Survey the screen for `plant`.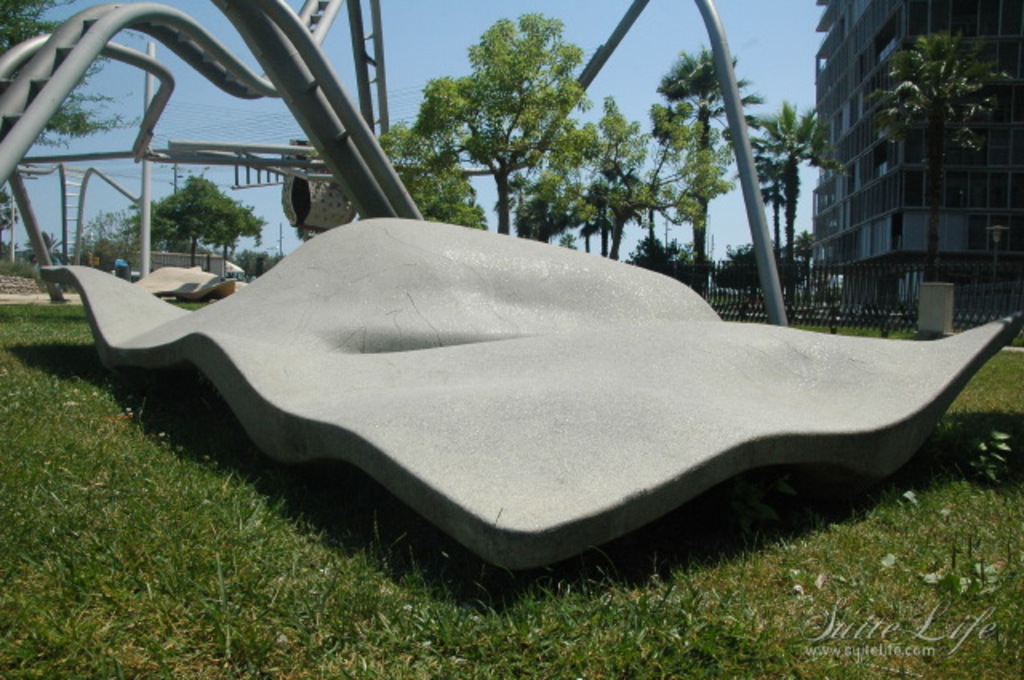
Survey found: <region>877, 426, 1013, 598</region>.
